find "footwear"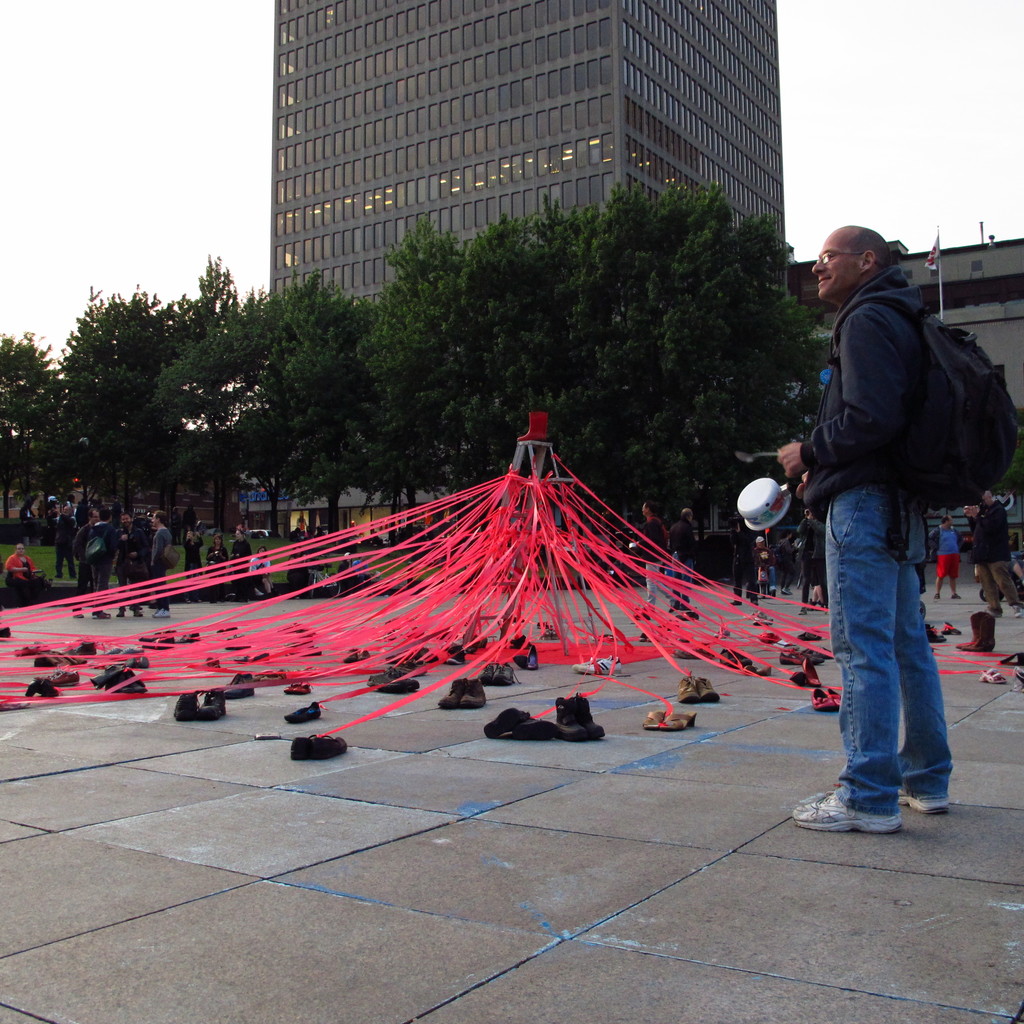
289, 702, 319, 721
